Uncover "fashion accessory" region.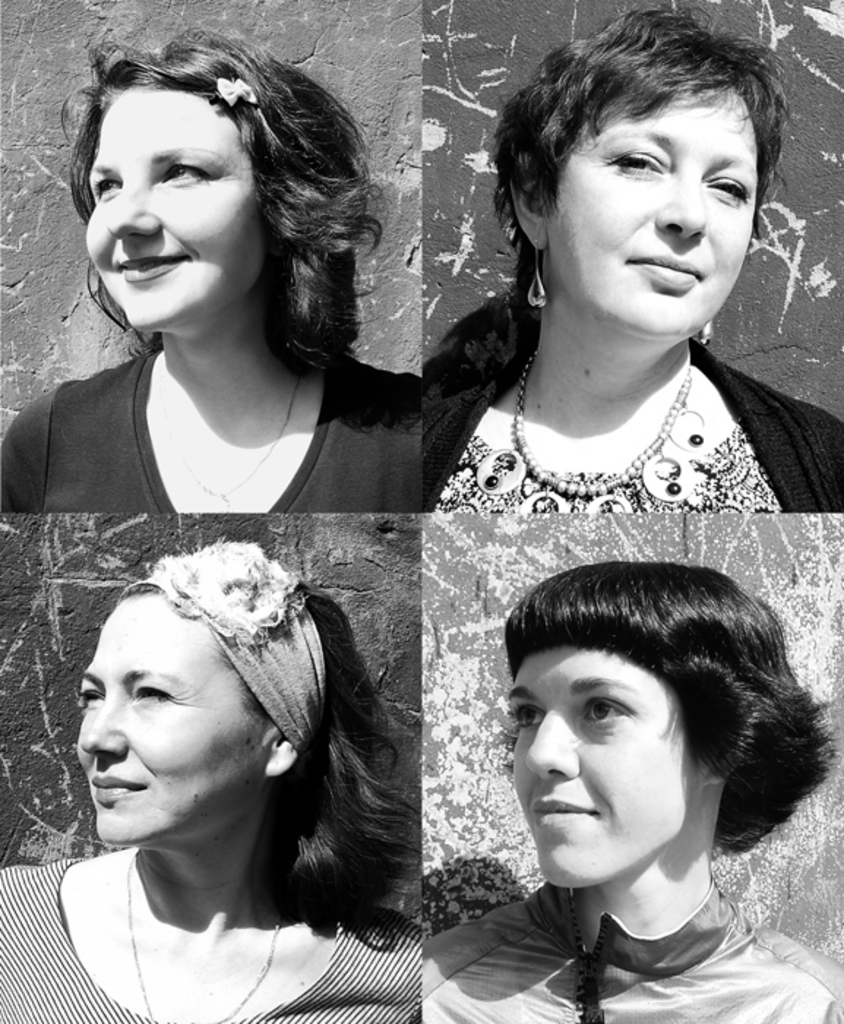
Uncovered: [524, 238, 560, 312].
